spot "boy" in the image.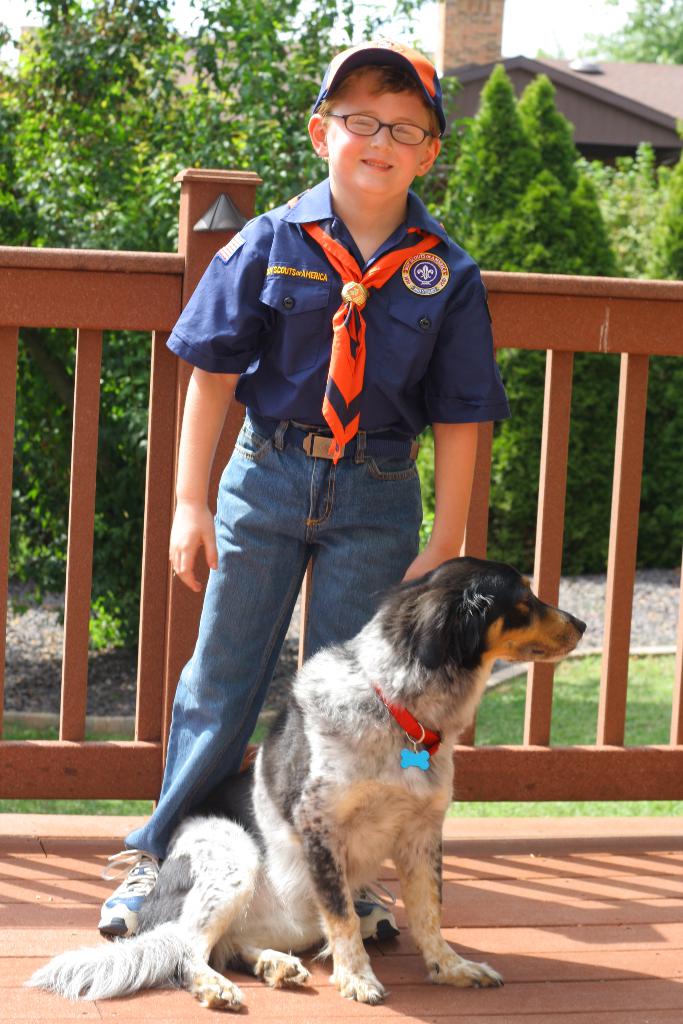
"boy" found at [left=124, top=40, right=512, bottom=870].
